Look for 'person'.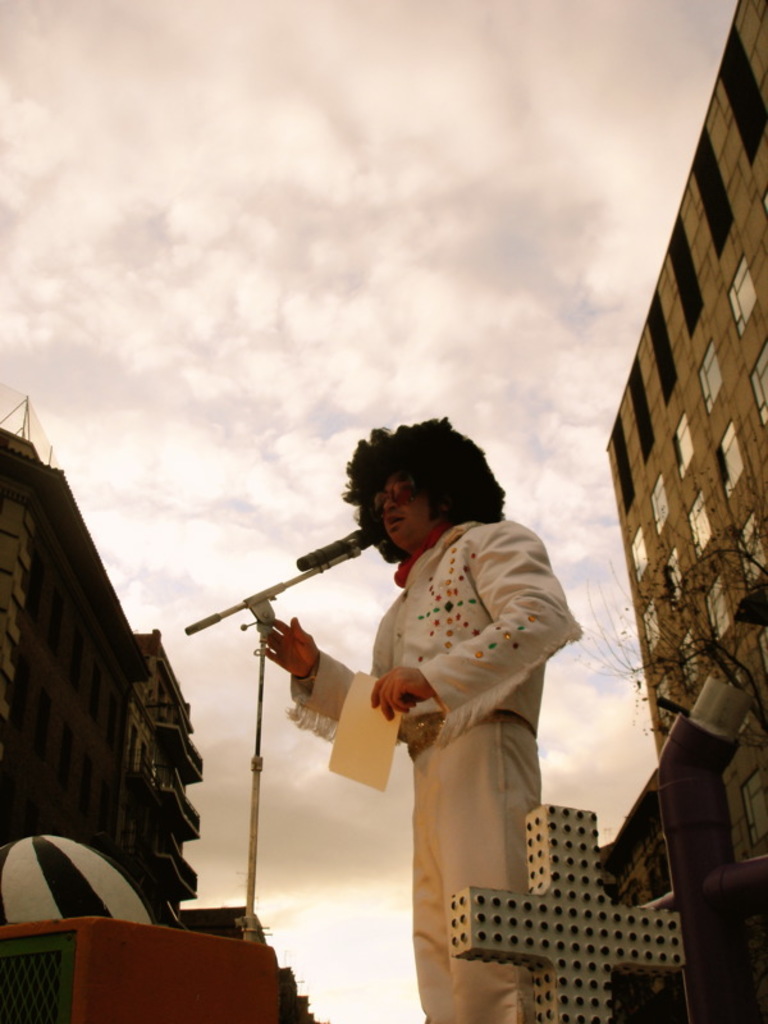
Found: rect(268, 417, 567, 1023).
